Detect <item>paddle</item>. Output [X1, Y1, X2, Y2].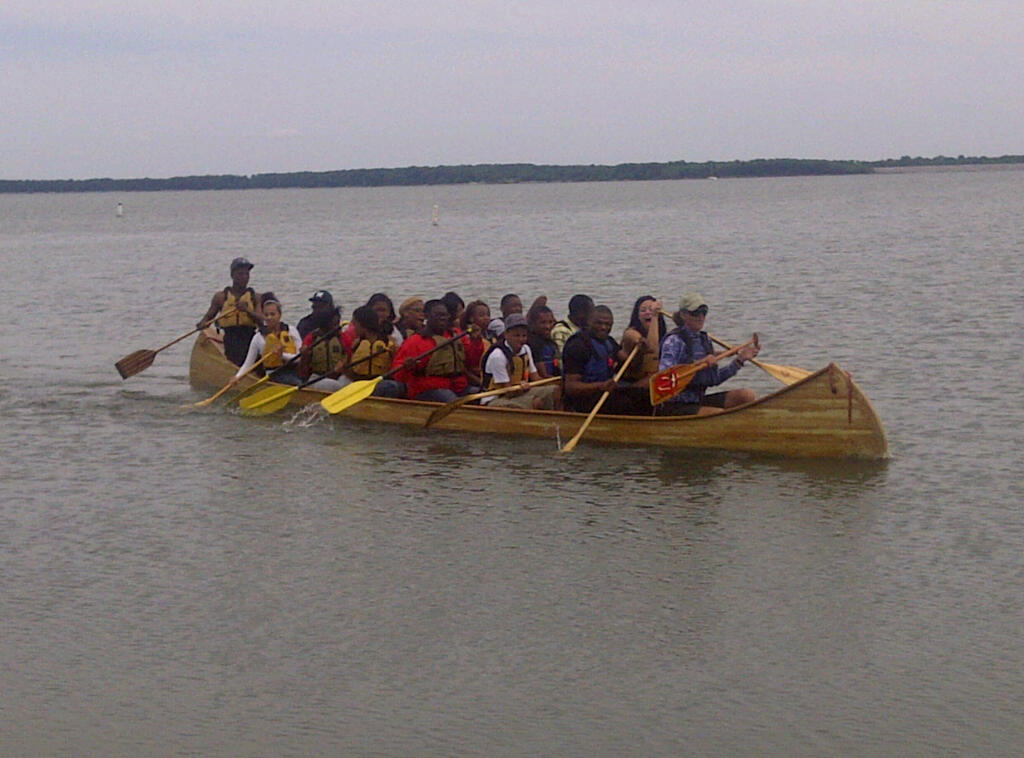
[319, 326, 473, 412].
